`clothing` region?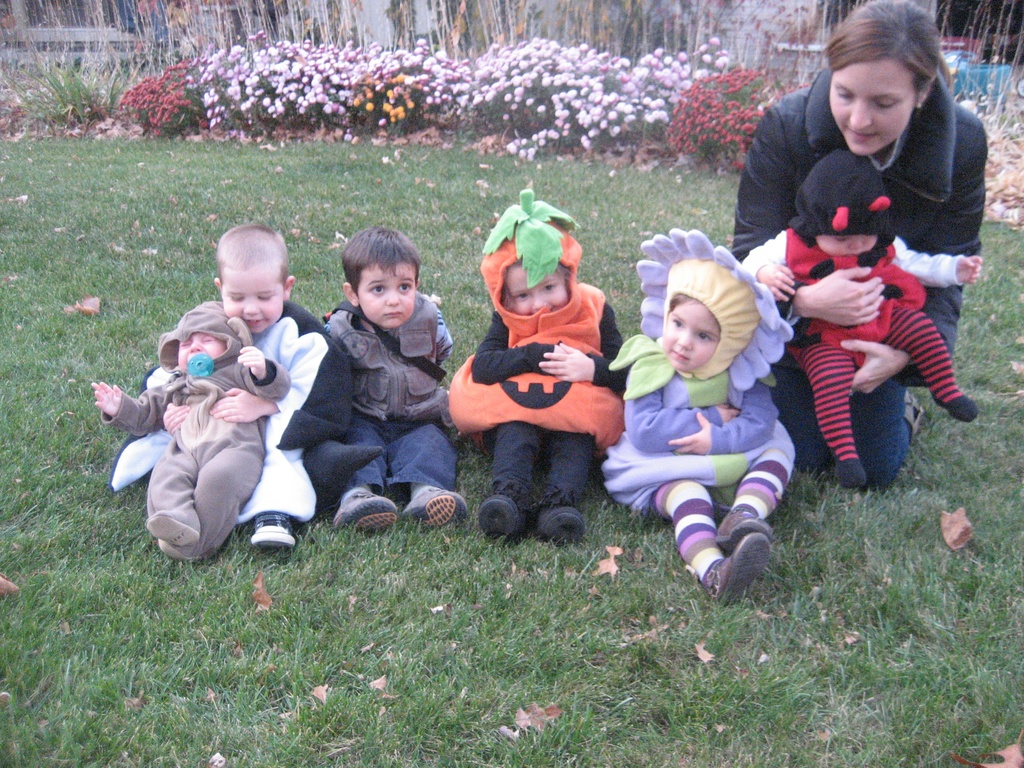
left=102, top=324, right=361, bottom=545
